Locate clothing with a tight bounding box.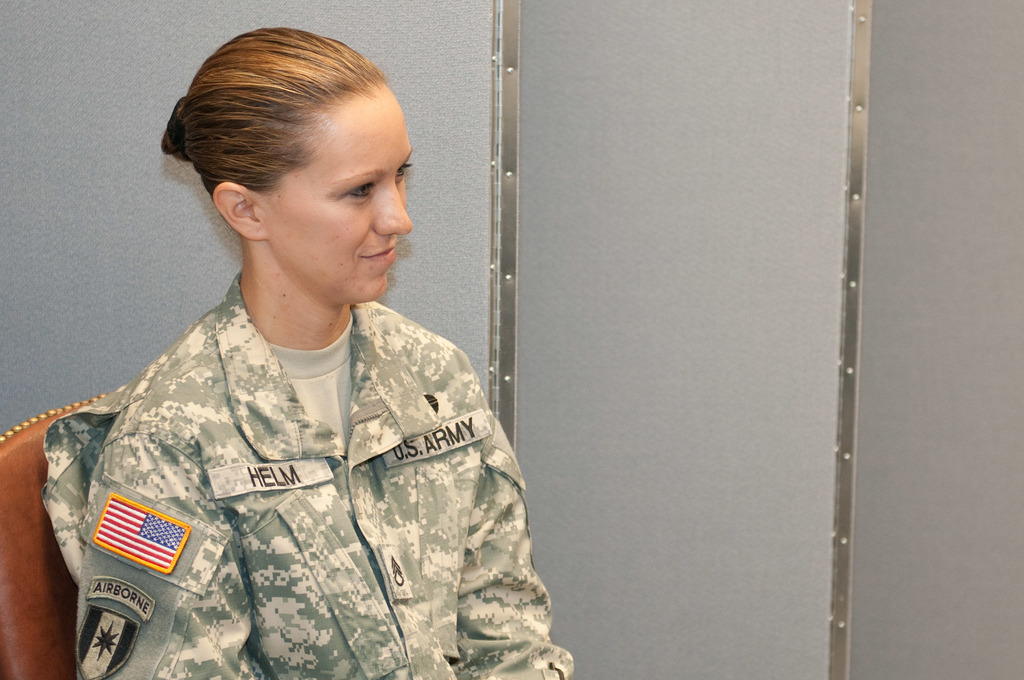
53,287,583,679.
